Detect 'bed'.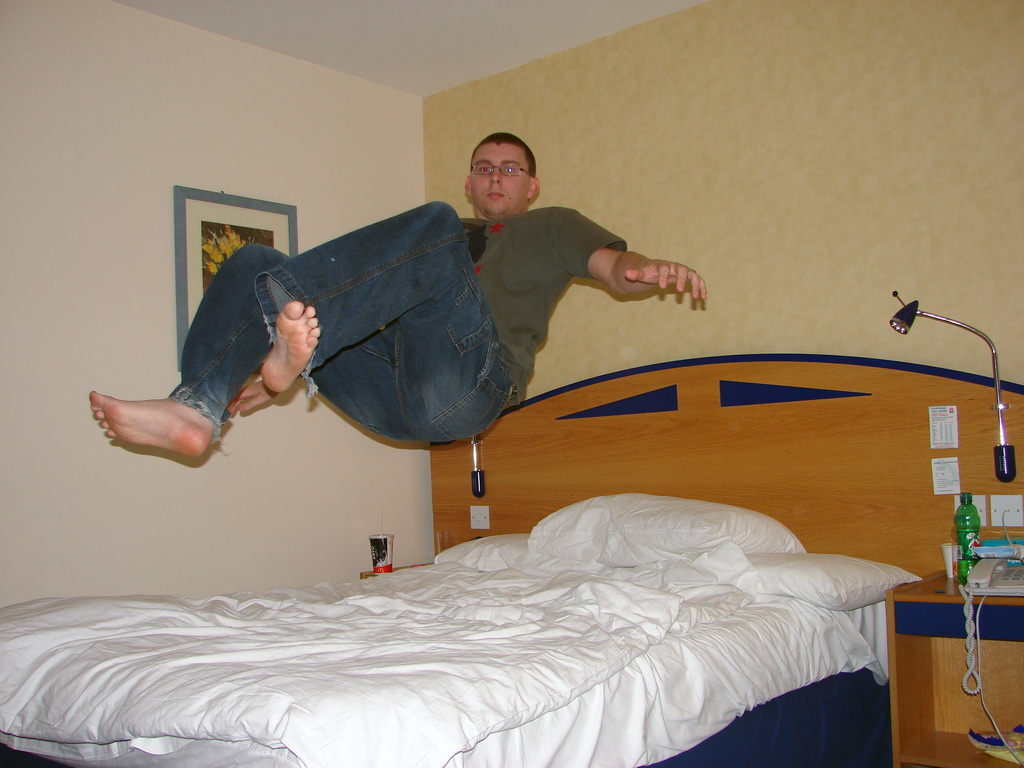
Detected at (x1=0, y1=378, x2=981, y2=762).
